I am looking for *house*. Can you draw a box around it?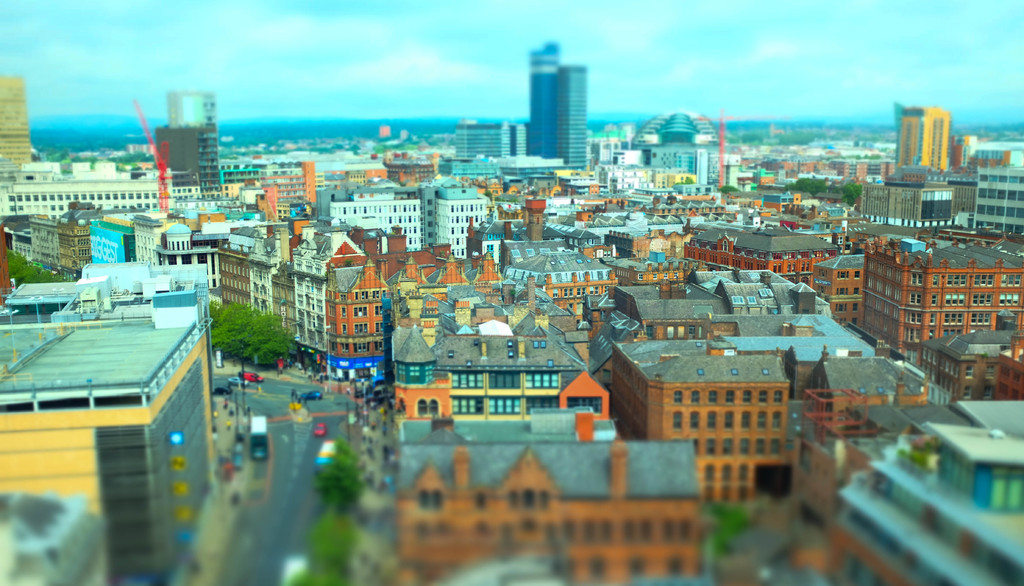
Sure, the bounding box is 327:254:506:381.
